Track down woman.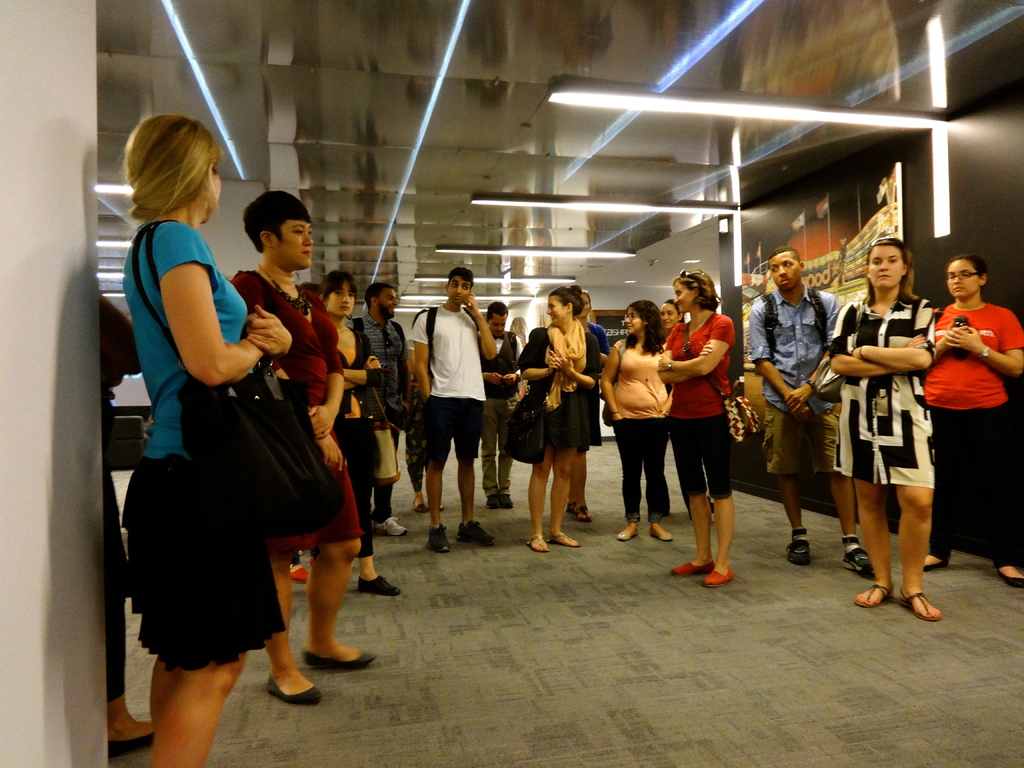
Tracked to [left=307, top=268, right=399, bottom=598].
